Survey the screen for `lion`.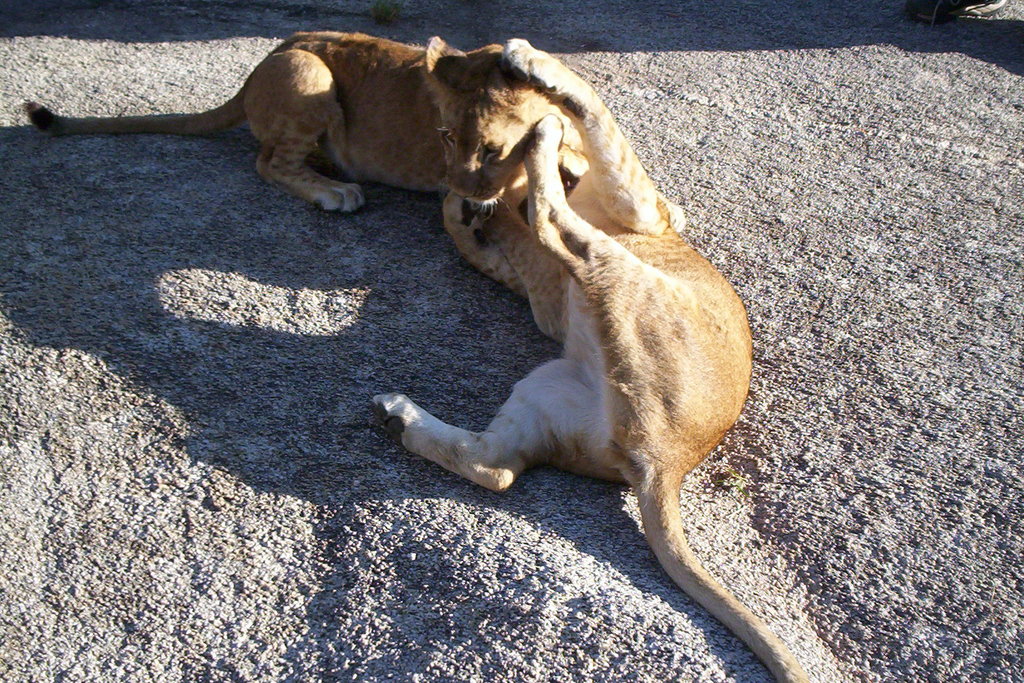
Survey found: bbox(369, 42, 801, 682).
